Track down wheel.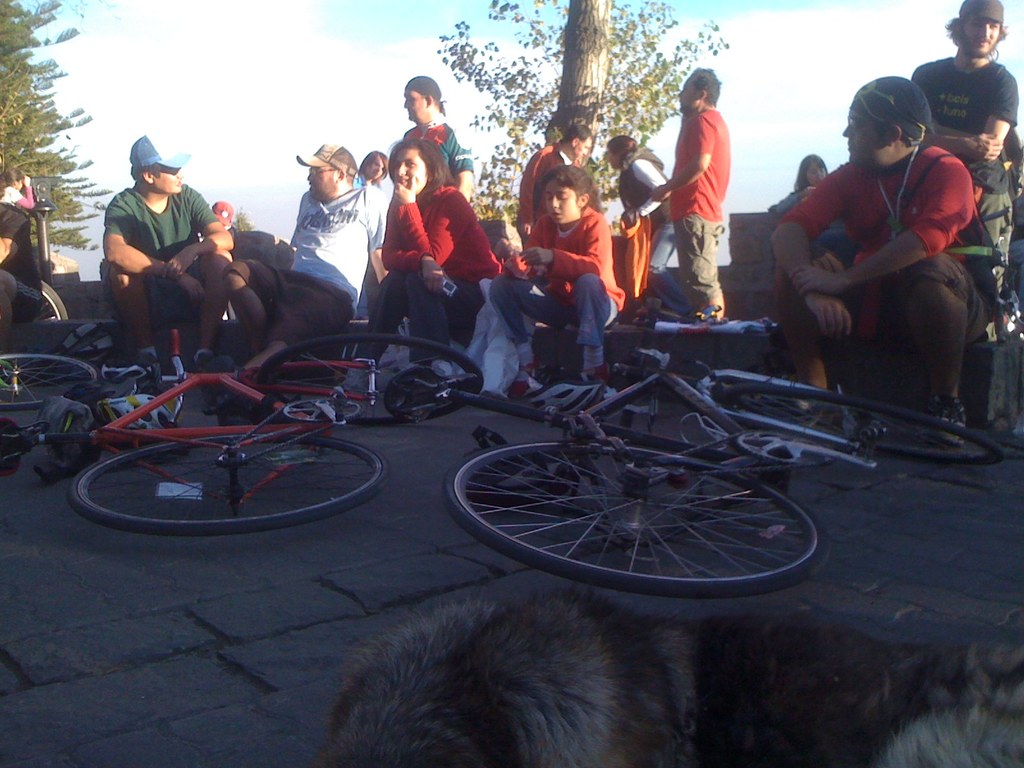
Tracked to 716:386:1007:459.
